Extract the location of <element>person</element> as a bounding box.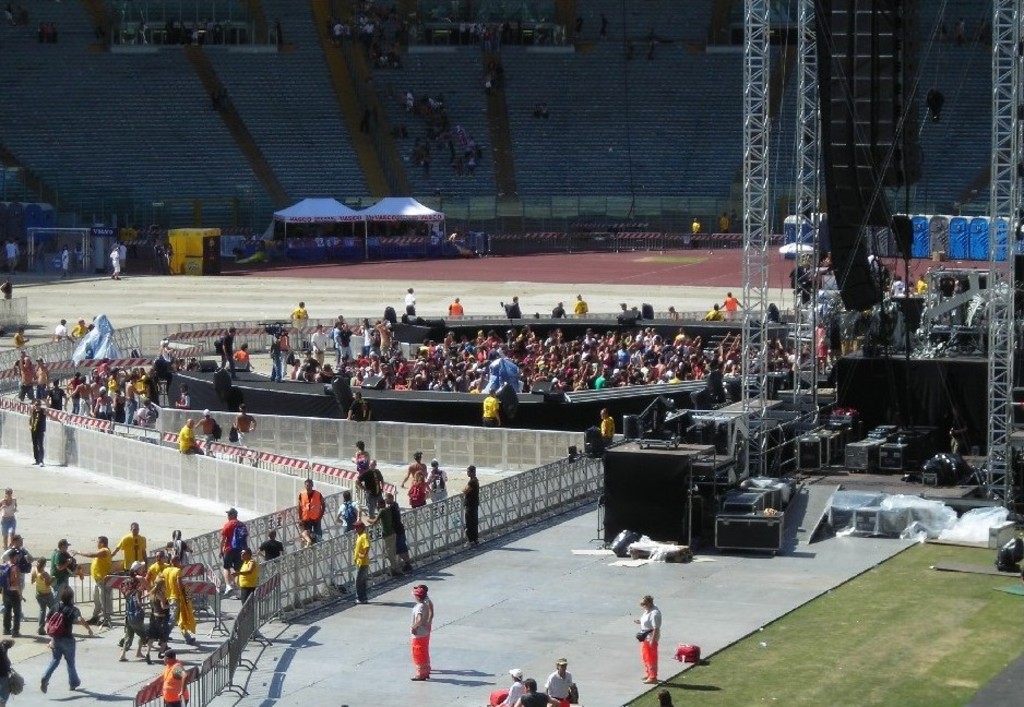
[958, 20, 968, 44].
